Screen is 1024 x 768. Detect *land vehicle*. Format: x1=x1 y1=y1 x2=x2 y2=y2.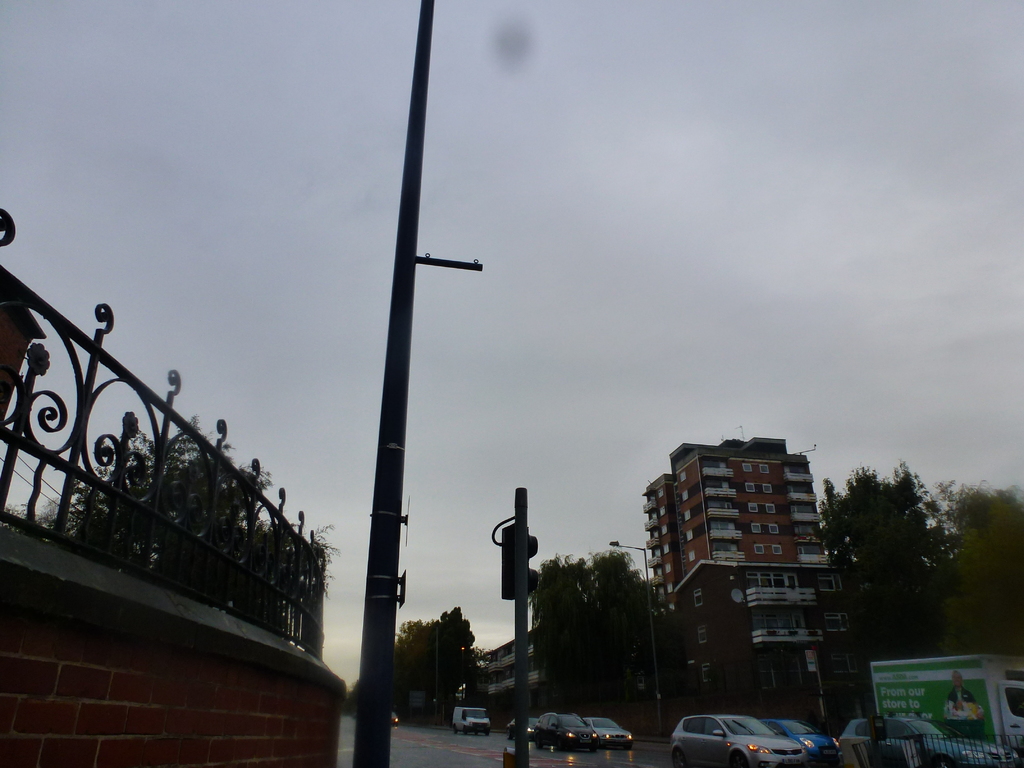
x1=505 y1=717 x2=540 y2=737.
